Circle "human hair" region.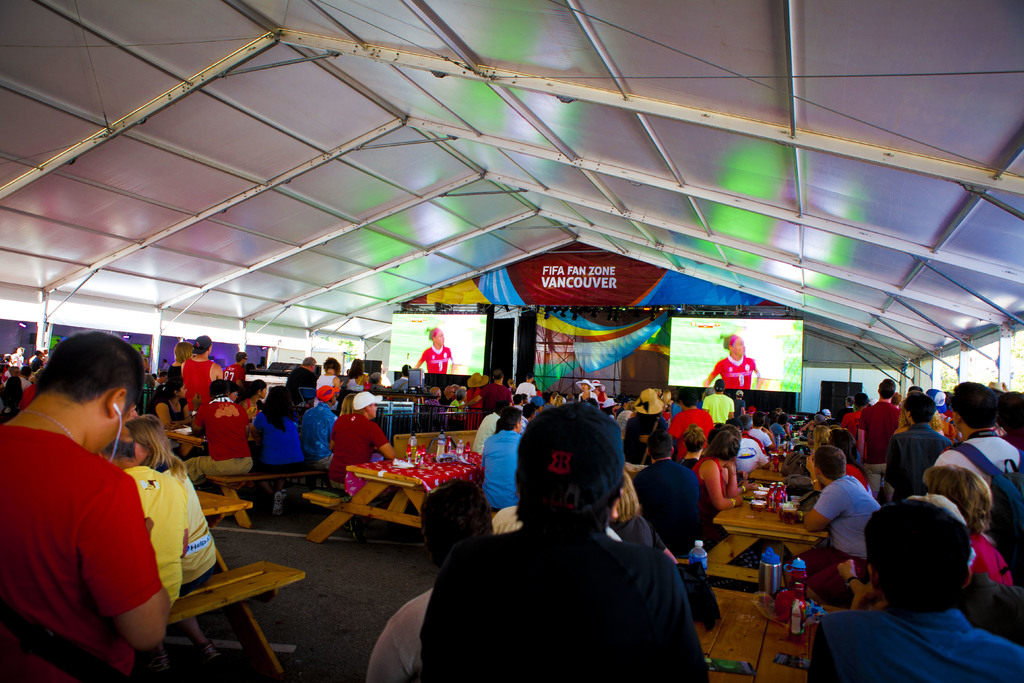
Region: (554, 395, 563, 406).
